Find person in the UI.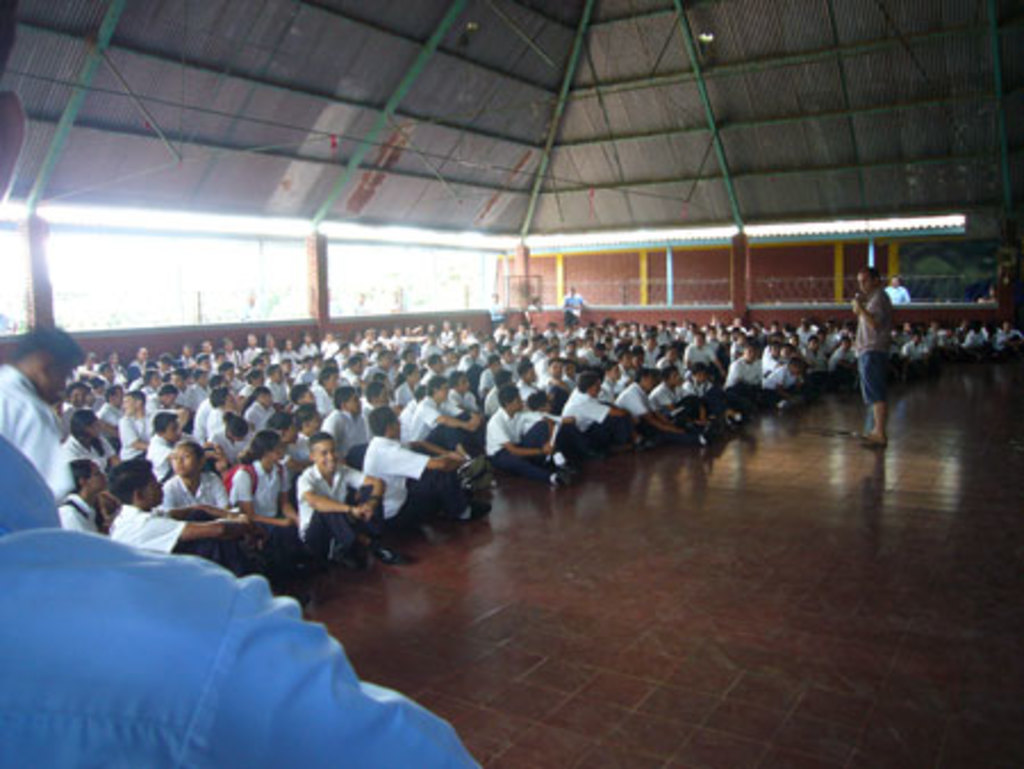
UI element at [294,432,412,569].
